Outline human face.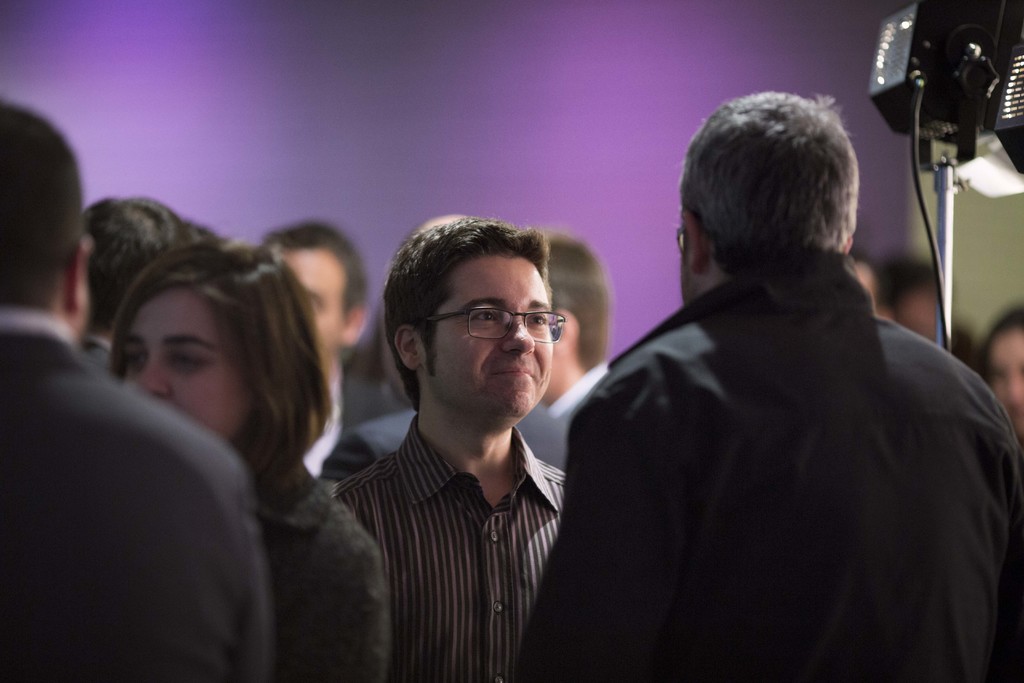
Outline: box=[986, 322, 1023, 435].
